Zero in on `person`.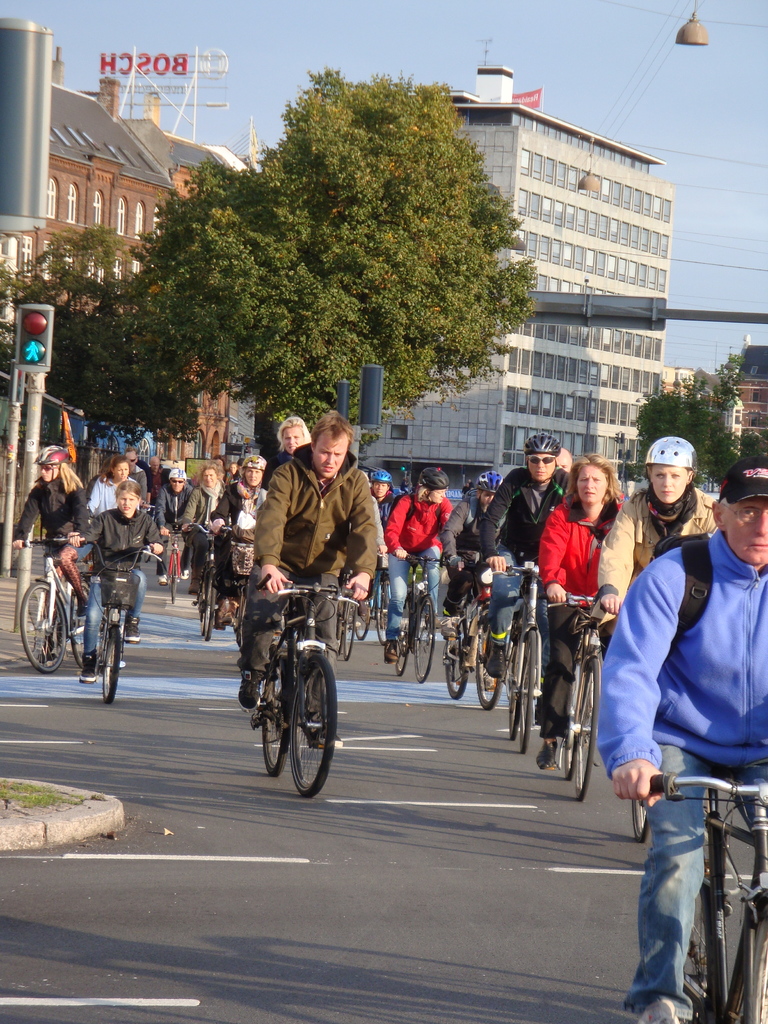
Zeroed in: 63, 473, 168, 688.
